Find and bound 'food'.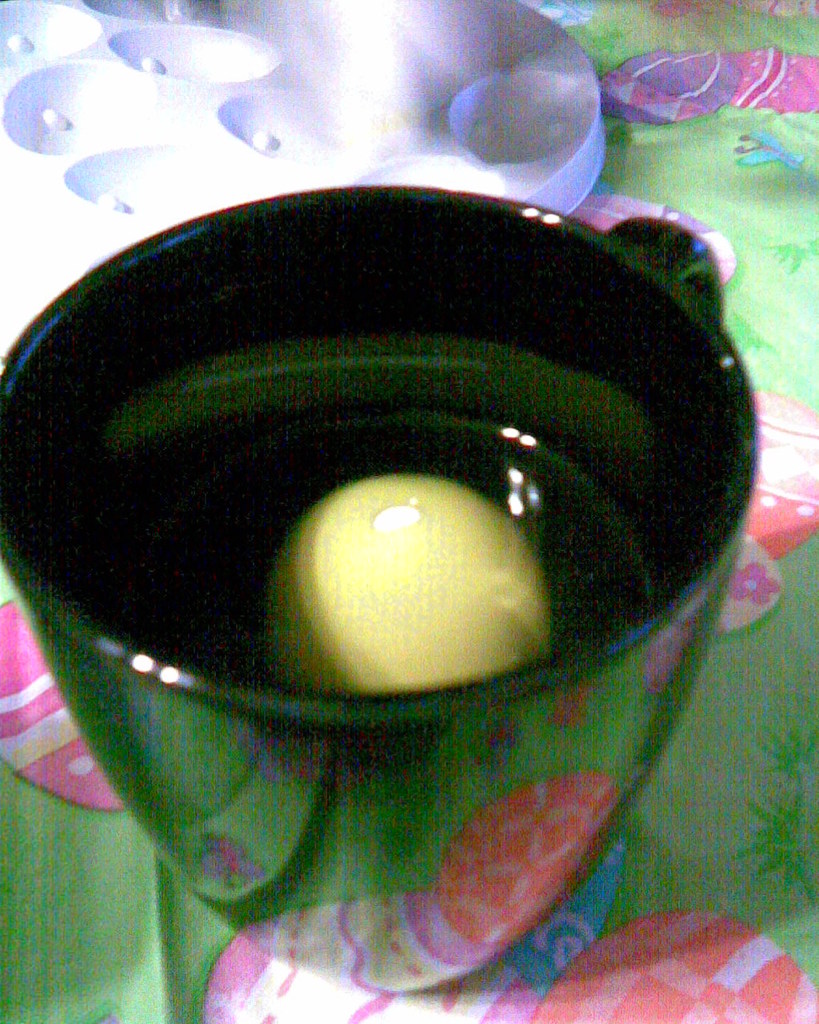
Bound: (x1=72, y1=260, x2=688, y2=886).
